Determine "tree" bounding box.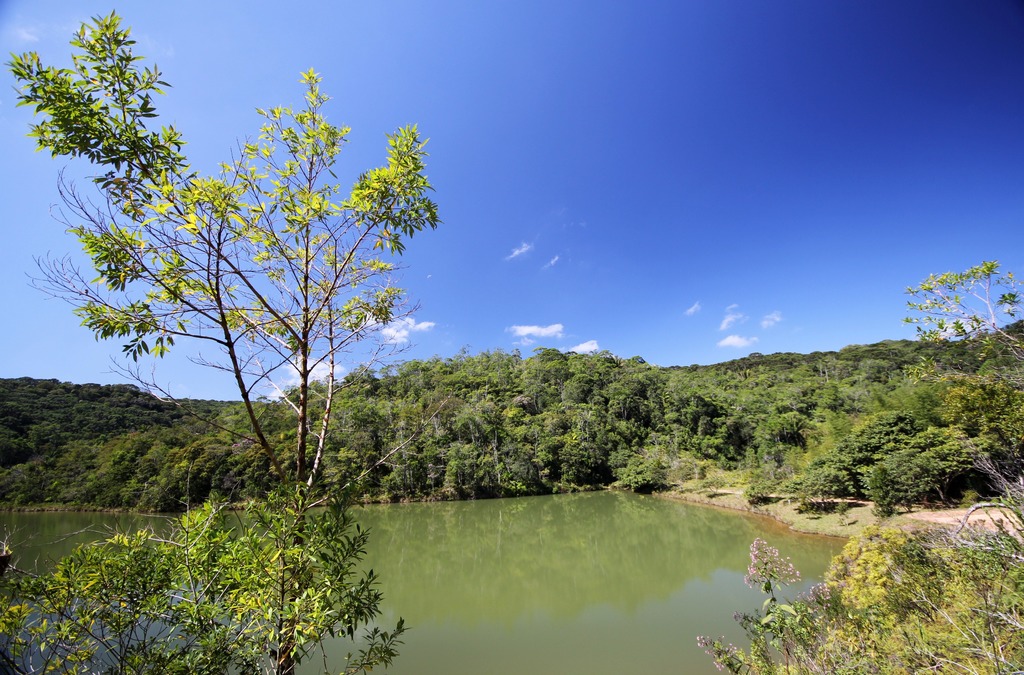
Determined: detection(0, 482, 405, 674).
